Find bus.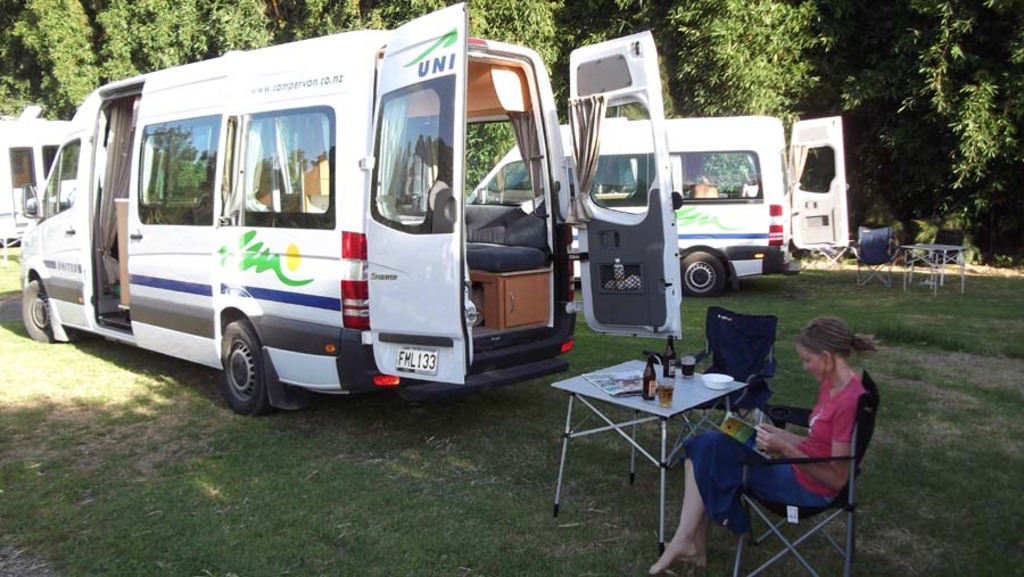
(457, 114, 853, 297).
